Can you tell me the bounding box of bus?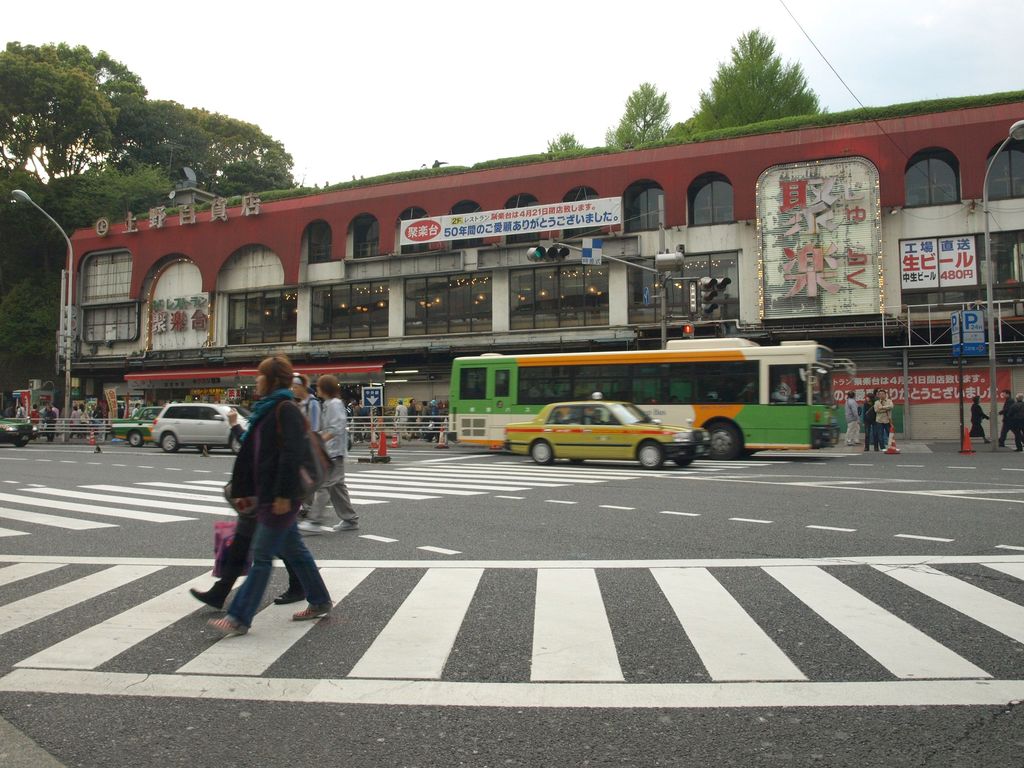
detection(449, 332, 861, 465).
